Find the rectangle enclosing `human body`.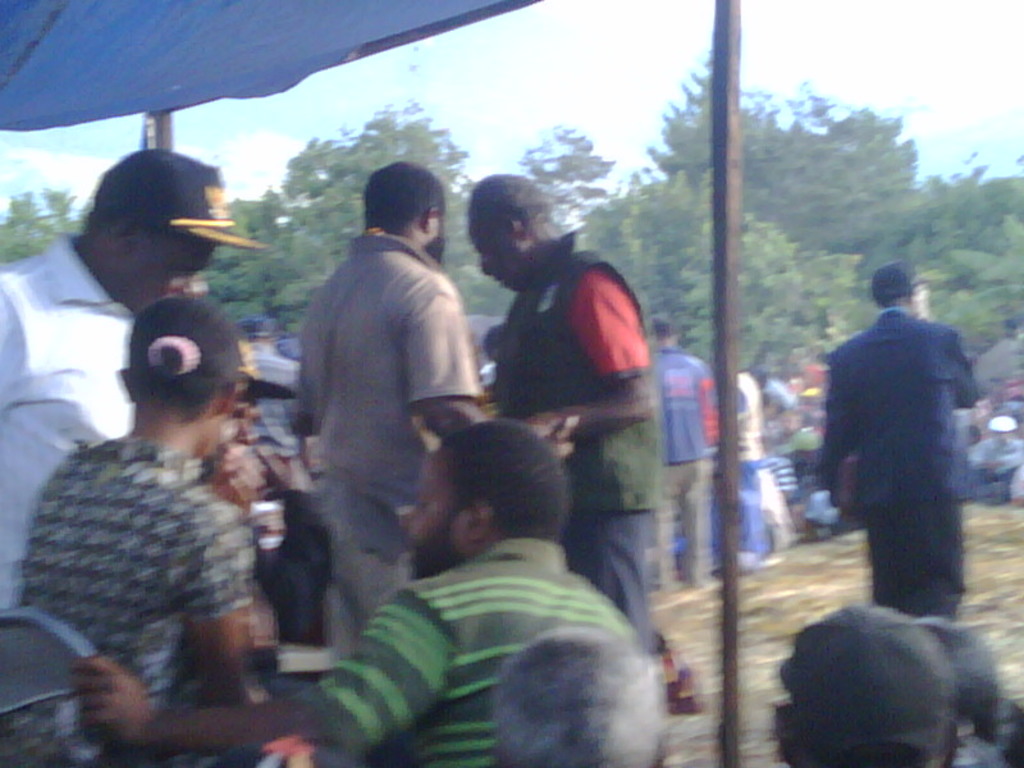
detection(70, 420, 634, 760).
